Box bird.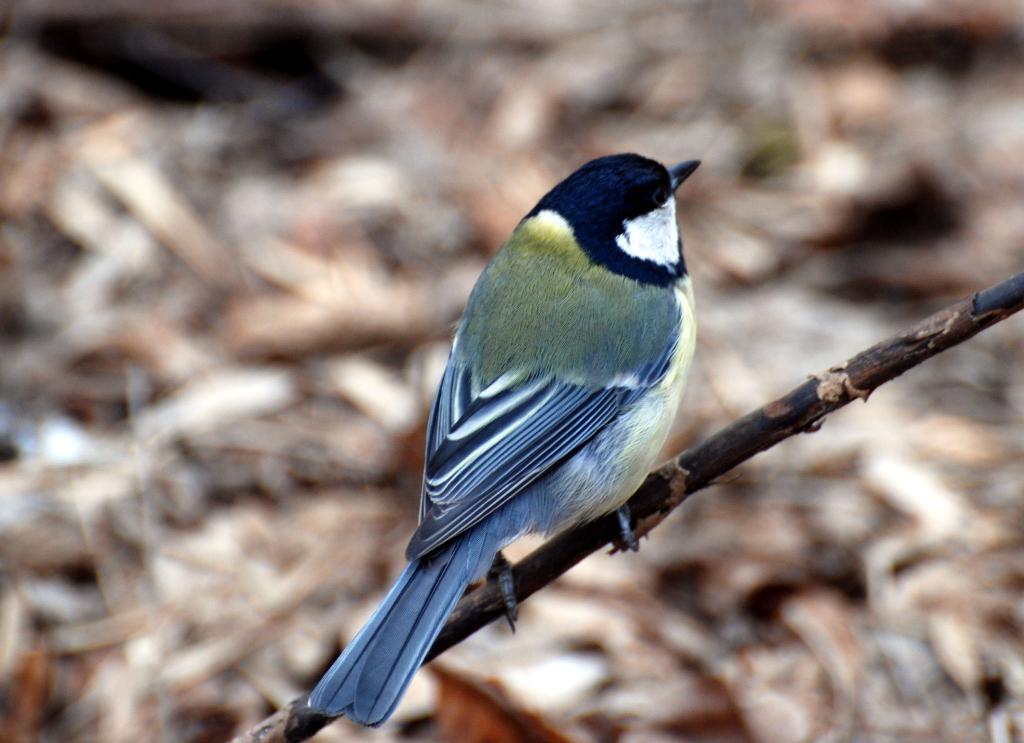
x1=286 y1=157 x2=708 y2=705.
